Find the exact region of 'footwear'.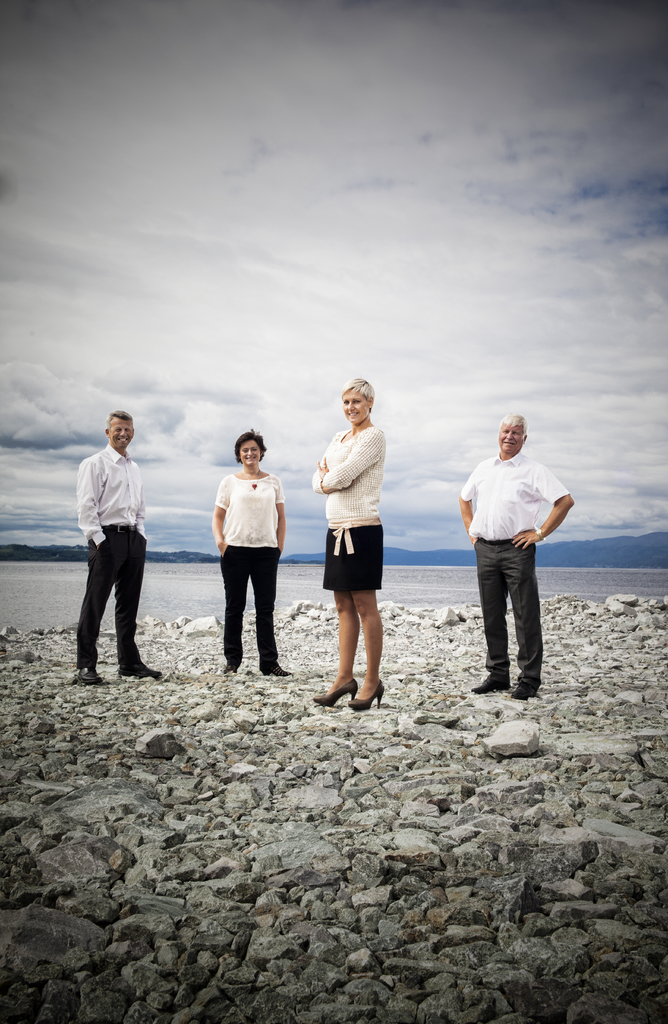
Exact region: 121:664:160:675.
